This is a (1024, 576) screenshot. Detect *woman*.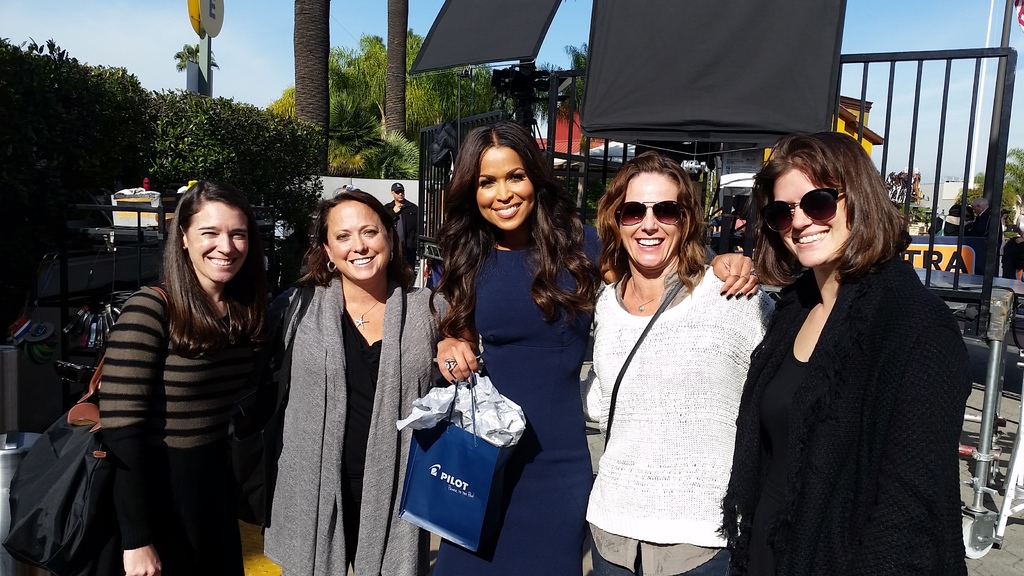
box=[577, 152, 775, 575].
